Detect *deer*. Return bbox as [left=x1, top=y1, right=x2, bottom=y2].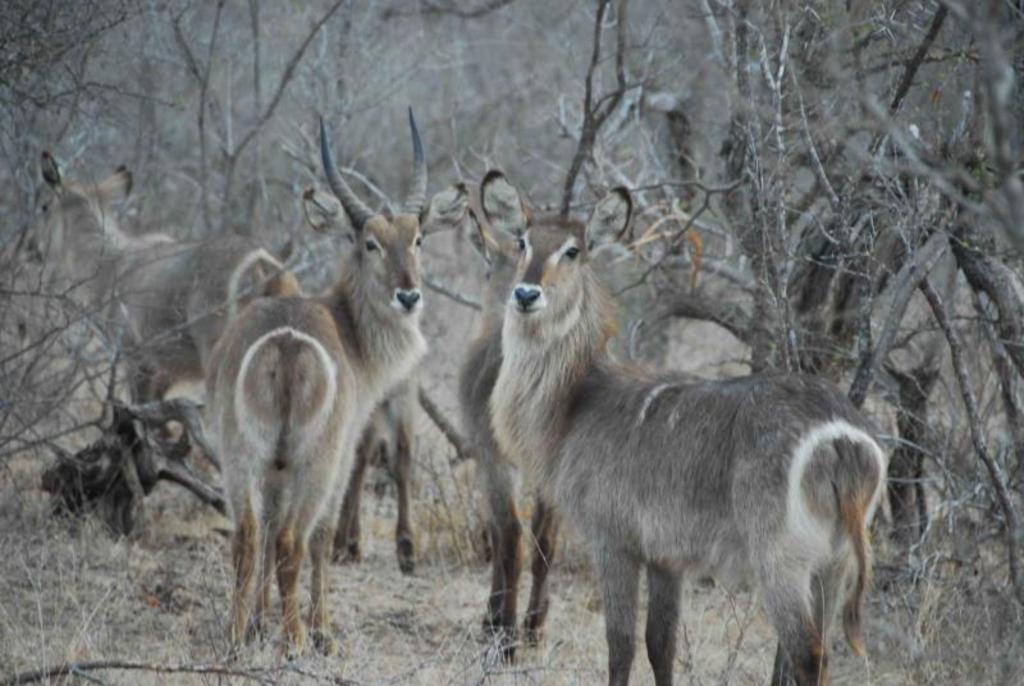
[left=205, top=100, right=465, bottom=664].
